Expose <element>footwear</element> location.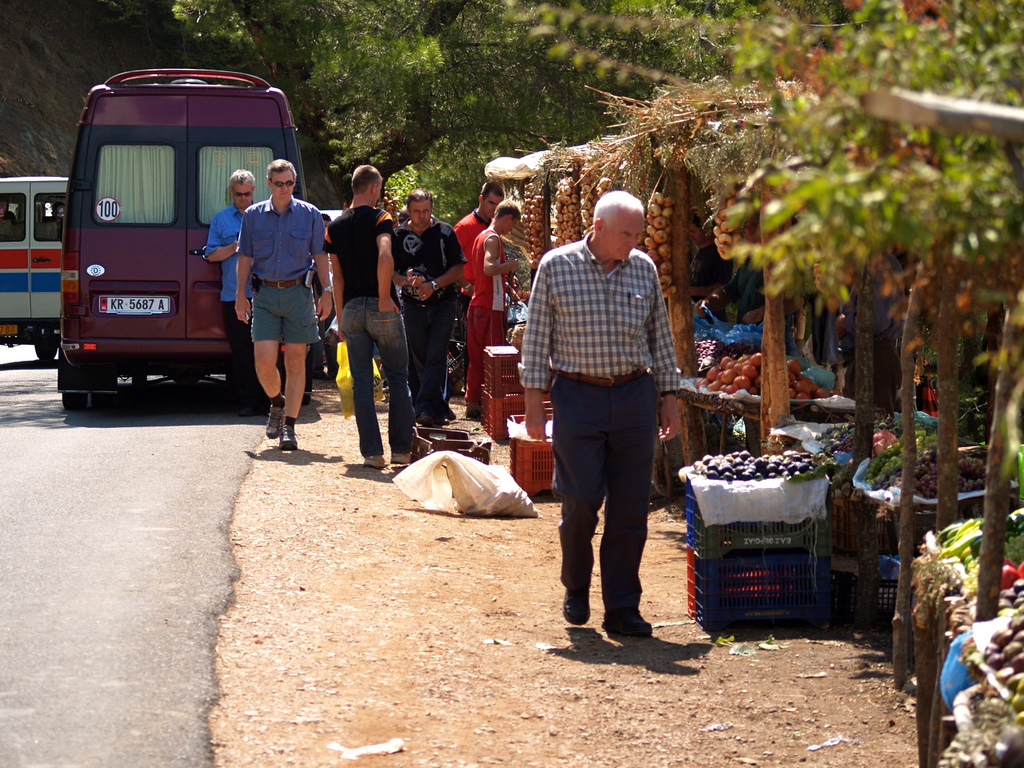
Exposed at locate(310, 370, 330, 380).
